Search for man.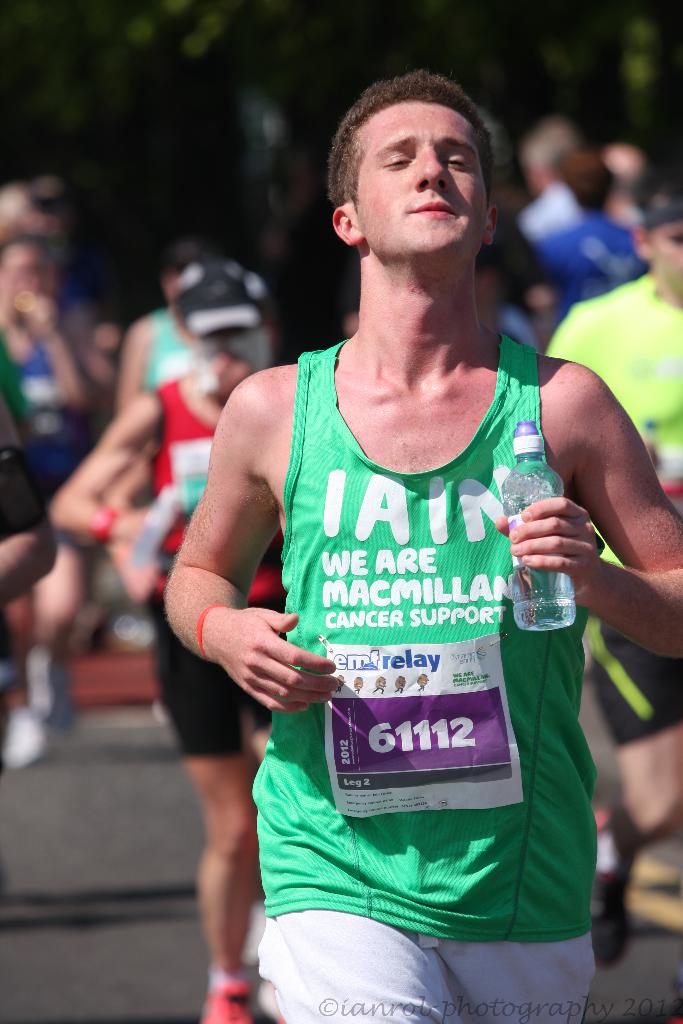
Found at pyautogui.locateOnScreen(495, 118, 586, 248).
